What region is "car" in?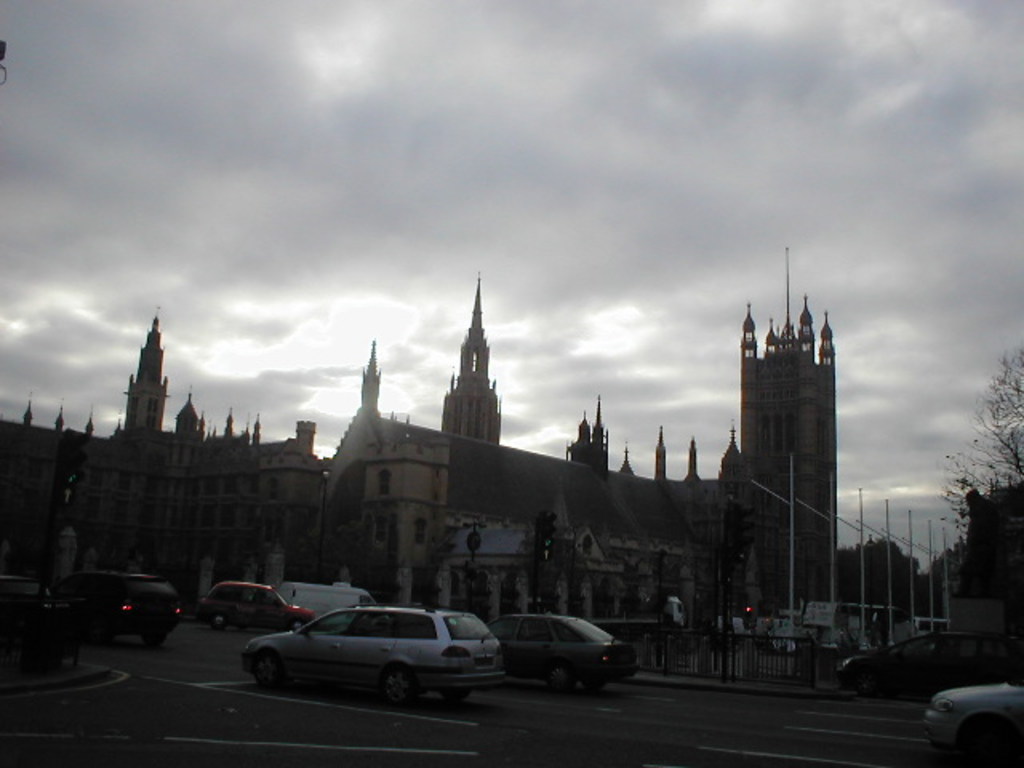
928, 683, 1022, 766.
